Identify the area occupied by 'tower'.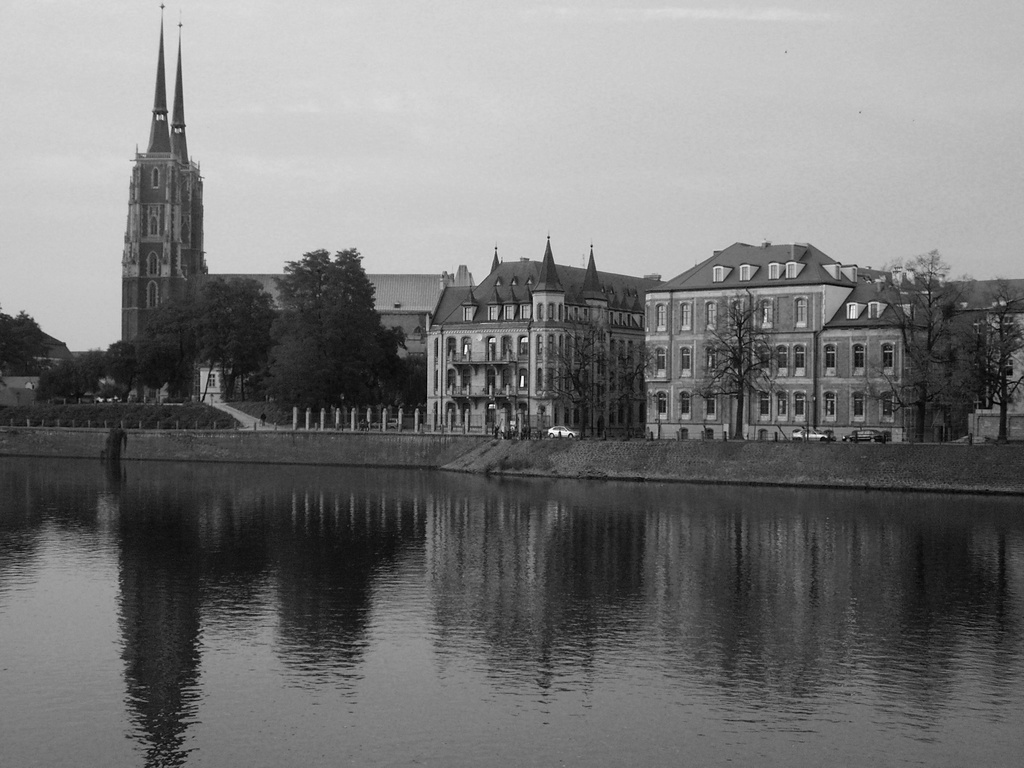
Area: (79,6,257,399).
